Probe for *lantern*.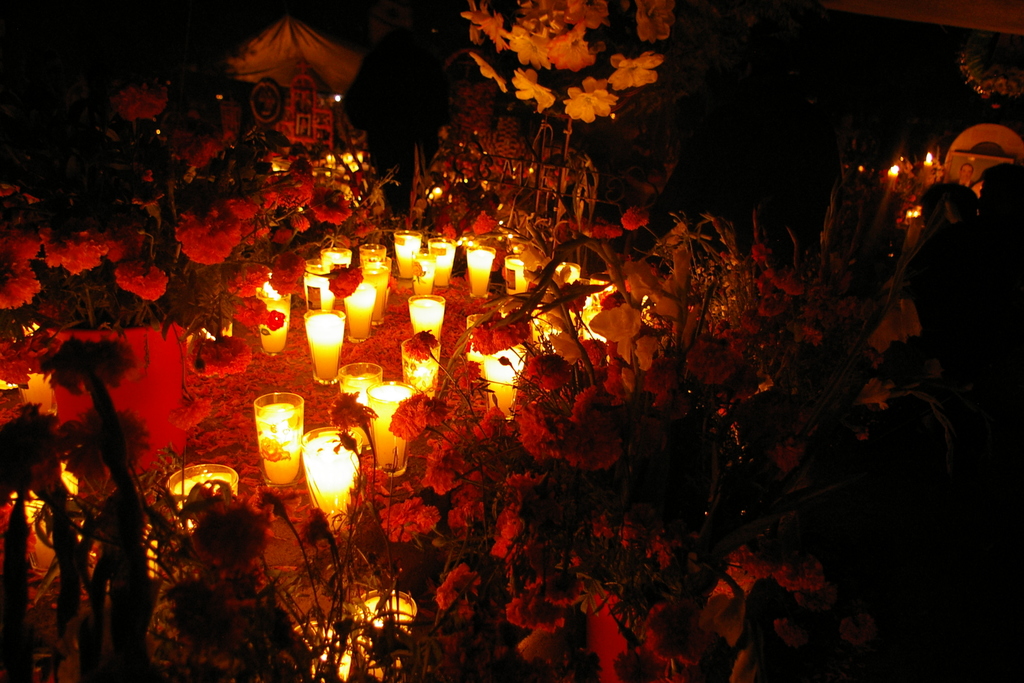
Probe result: {"left": 299, "top": 620, "right": 348, "bottom": 682}.
